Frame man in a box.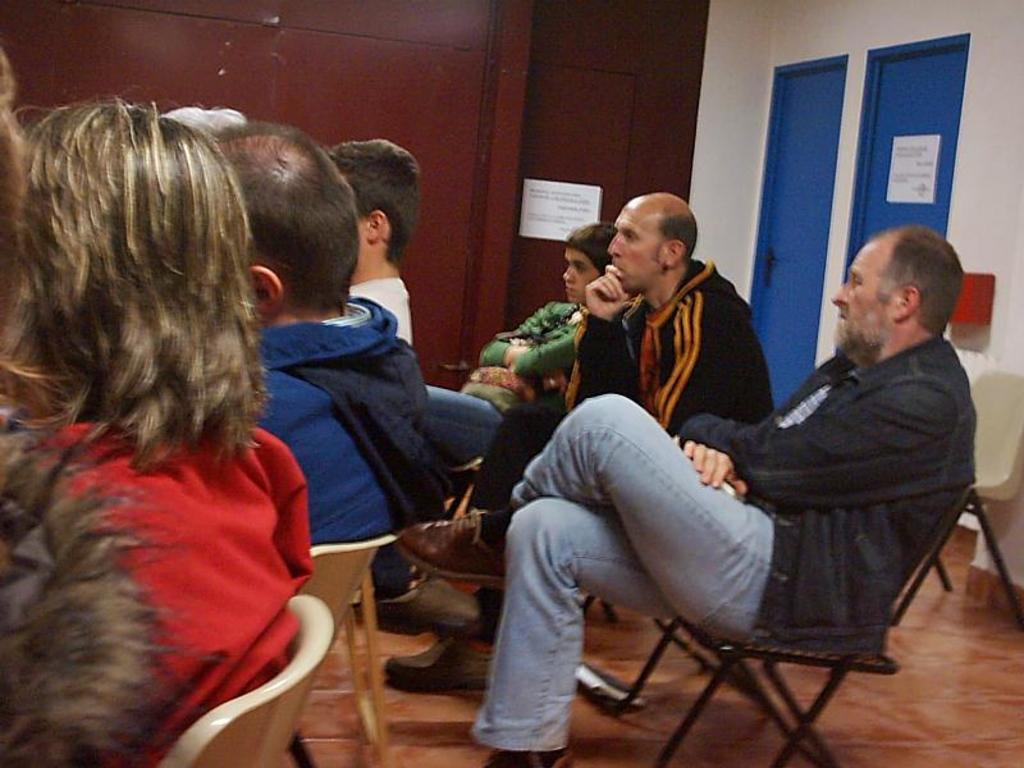
(316,133,421,348).
